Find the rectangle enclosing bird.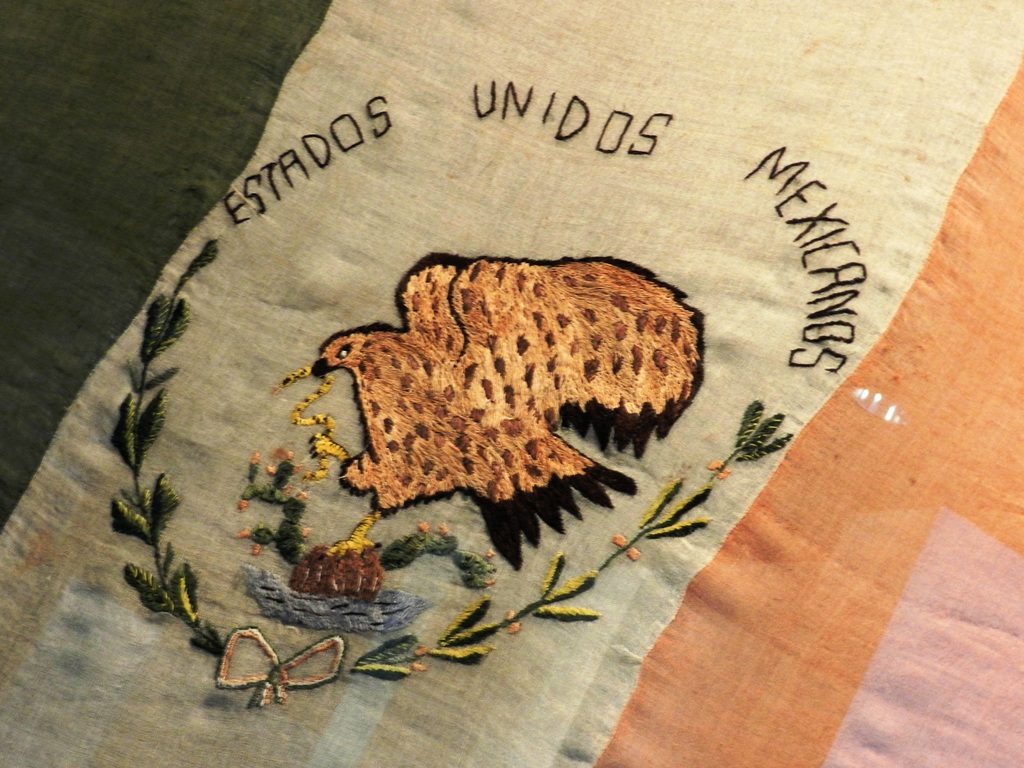
l=261, t=218, r=733, b=610.
